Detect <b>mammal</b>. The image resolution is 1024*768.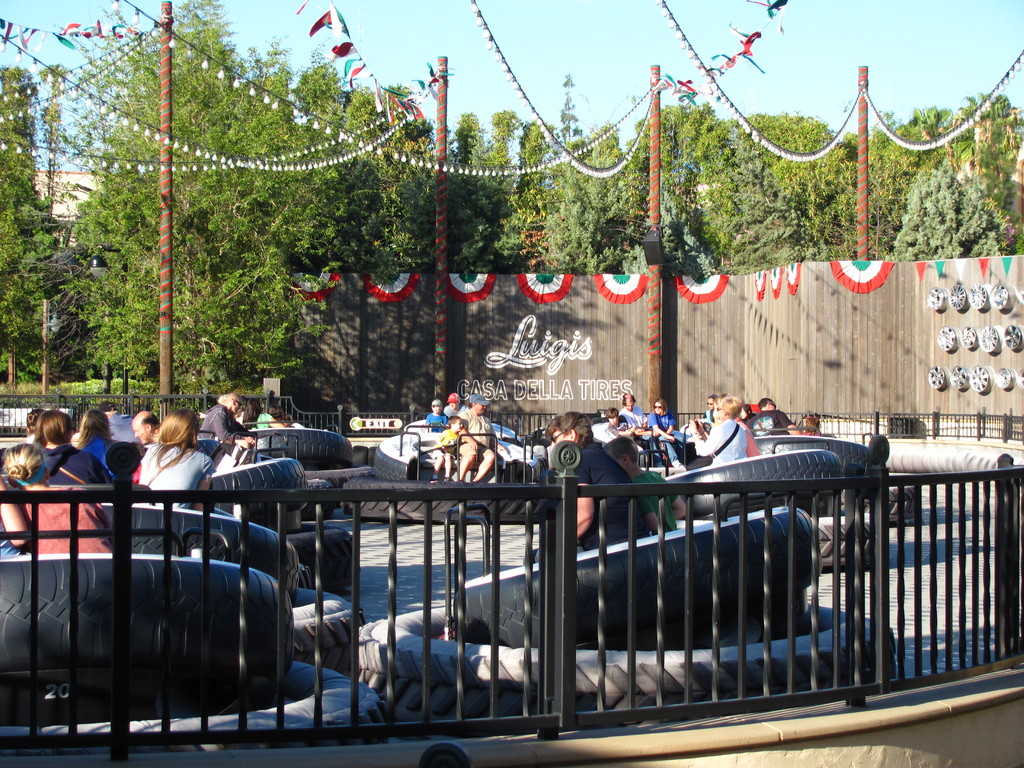
0 444 116 552.
